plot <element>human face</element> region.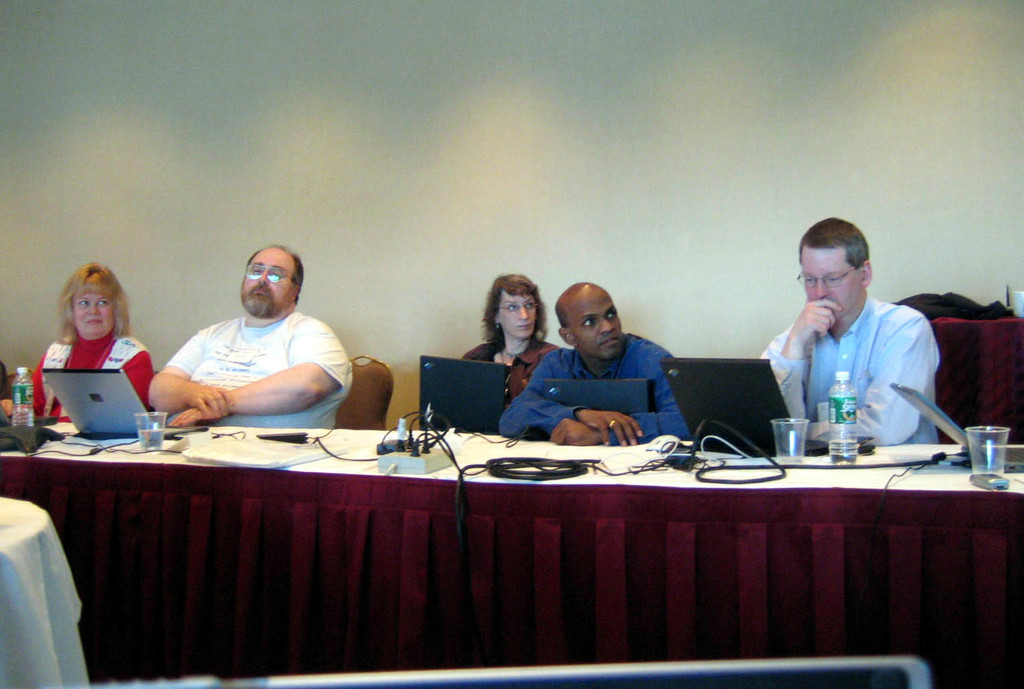
Plotted at <region>576, 293, 622, 360</region>.
